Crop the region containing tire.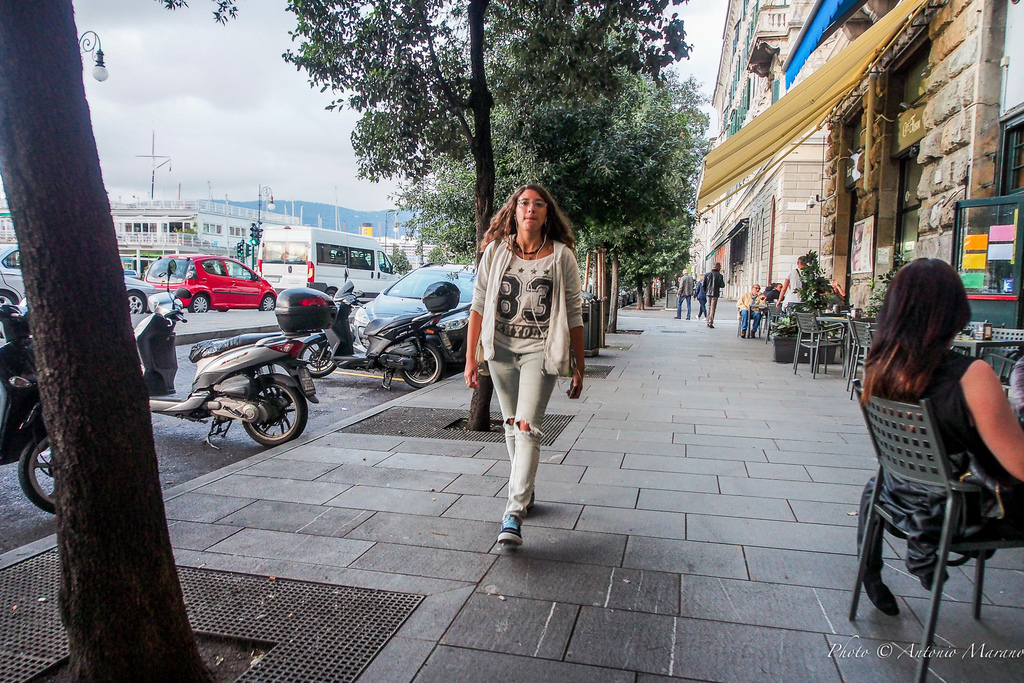
Crop region: (x1=299, y1=331, x2=341, y2=377).
